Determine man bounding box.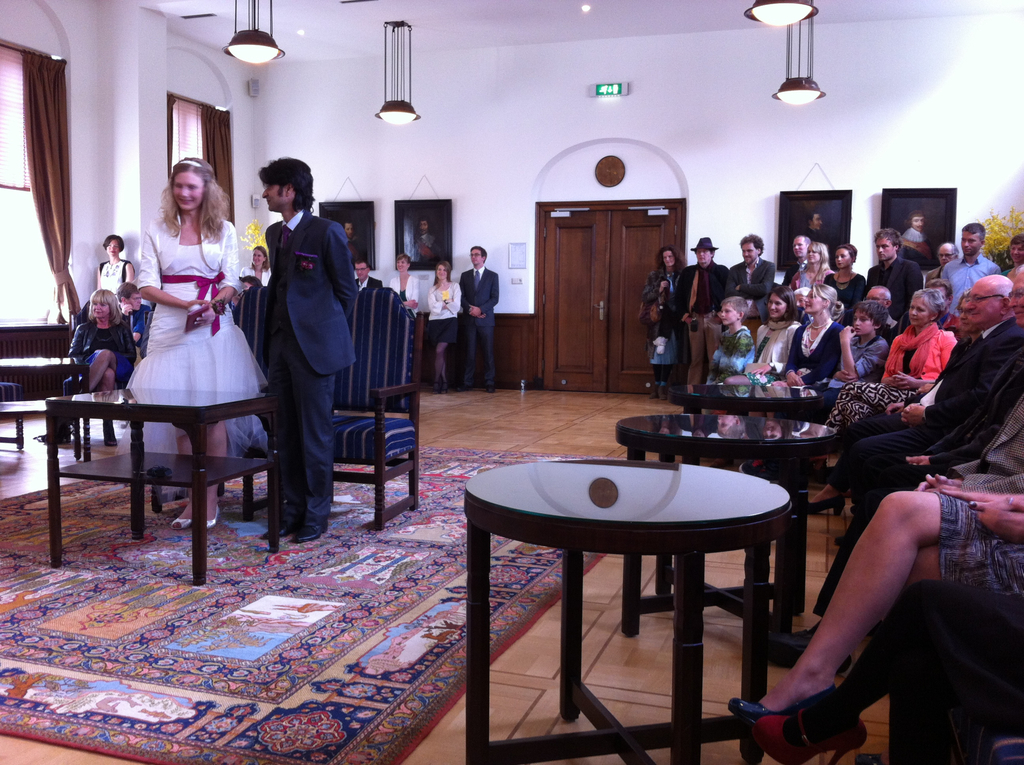
Determined: detection(406, 214, 442, 264).
